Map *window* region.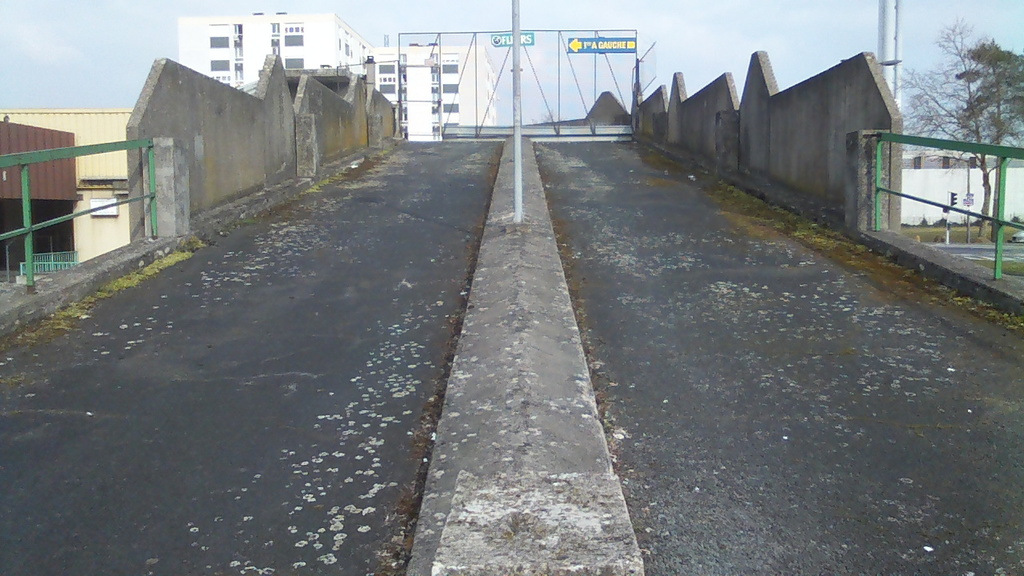
Mapped to (208,58,232,72).
